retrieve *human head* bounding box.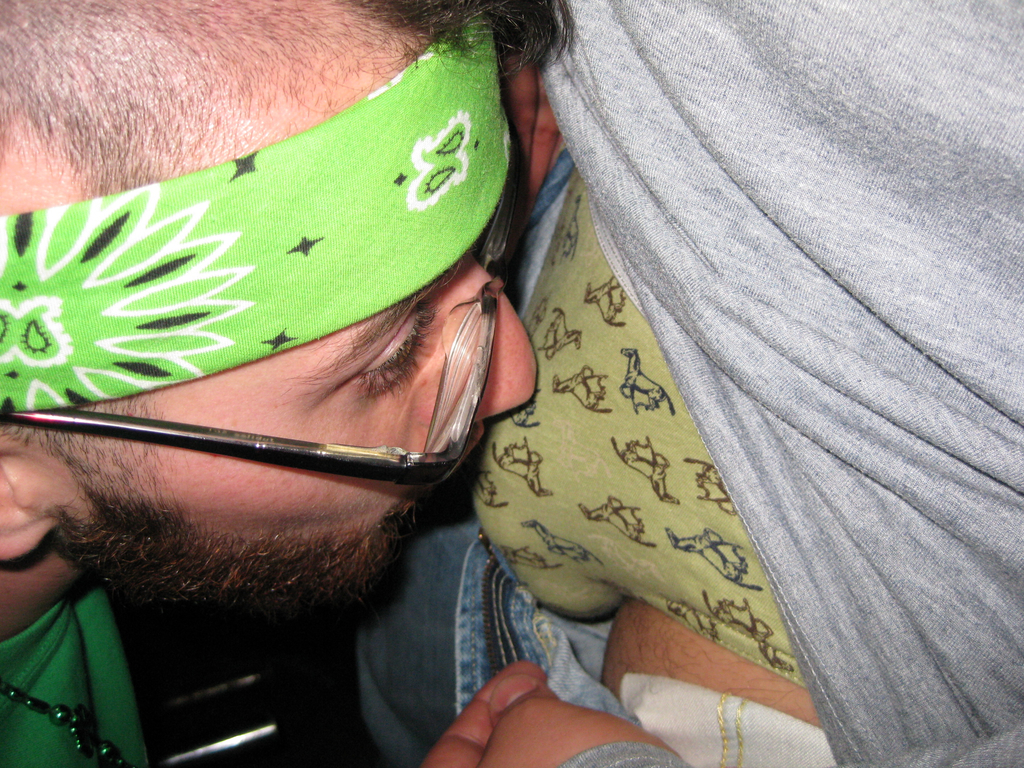
Bounding box: bbox(0, 0, 574, 618).
